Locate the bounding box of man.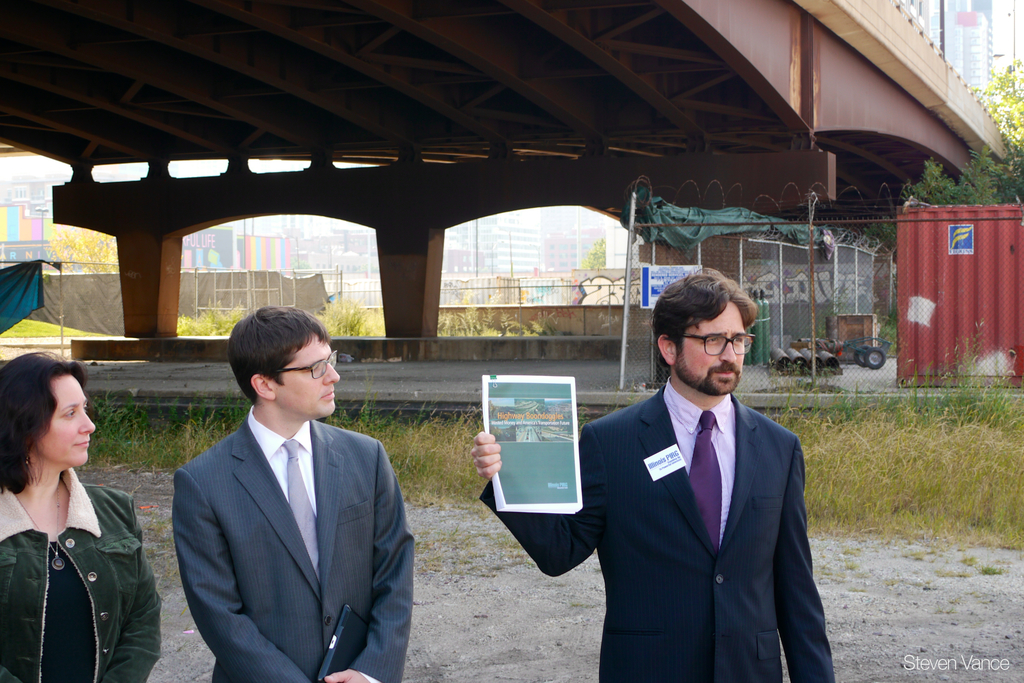
Bounding box: locate(174, 299, 415, 682).
